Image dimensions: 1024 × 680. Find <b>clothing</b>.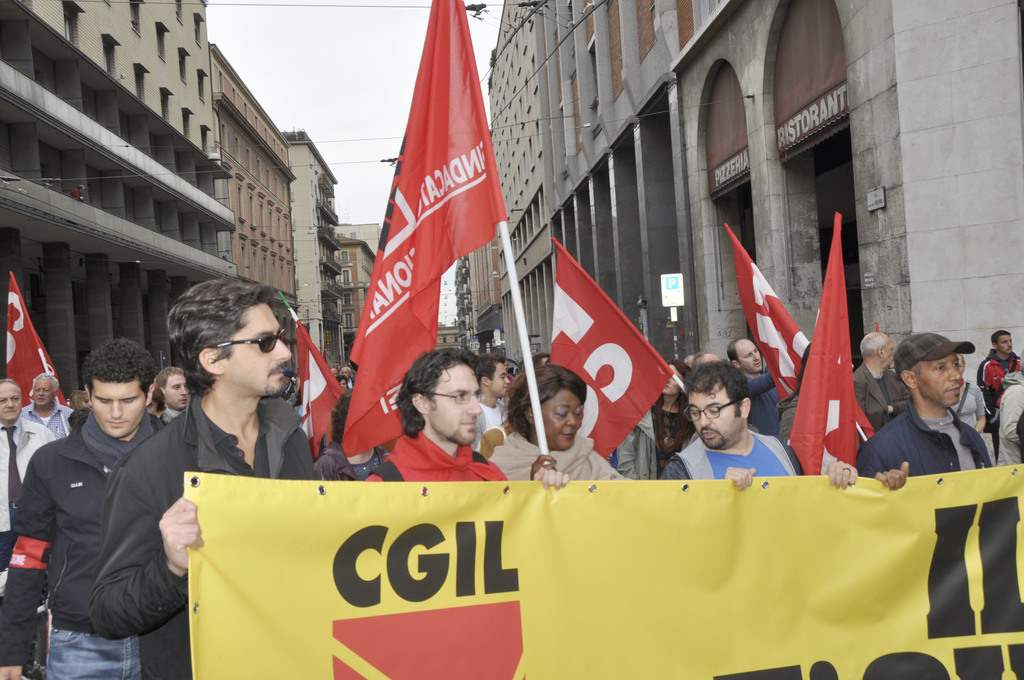
<region>854, 364, 905, 451</region>.
